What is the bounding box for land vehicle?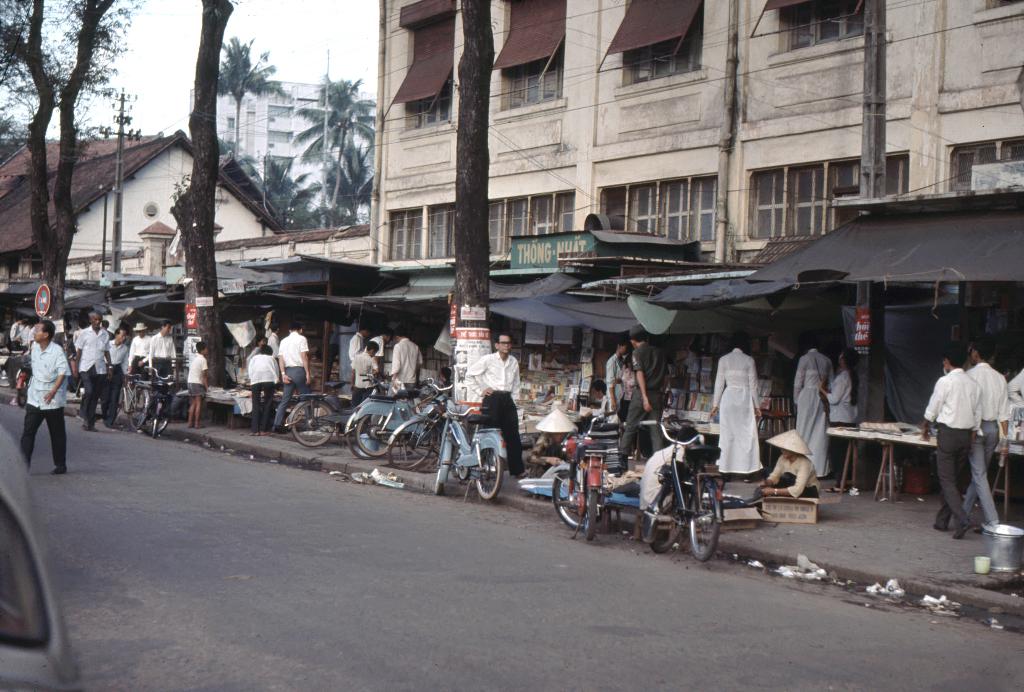
[left=125, top=365, right=178, bottom=439].
